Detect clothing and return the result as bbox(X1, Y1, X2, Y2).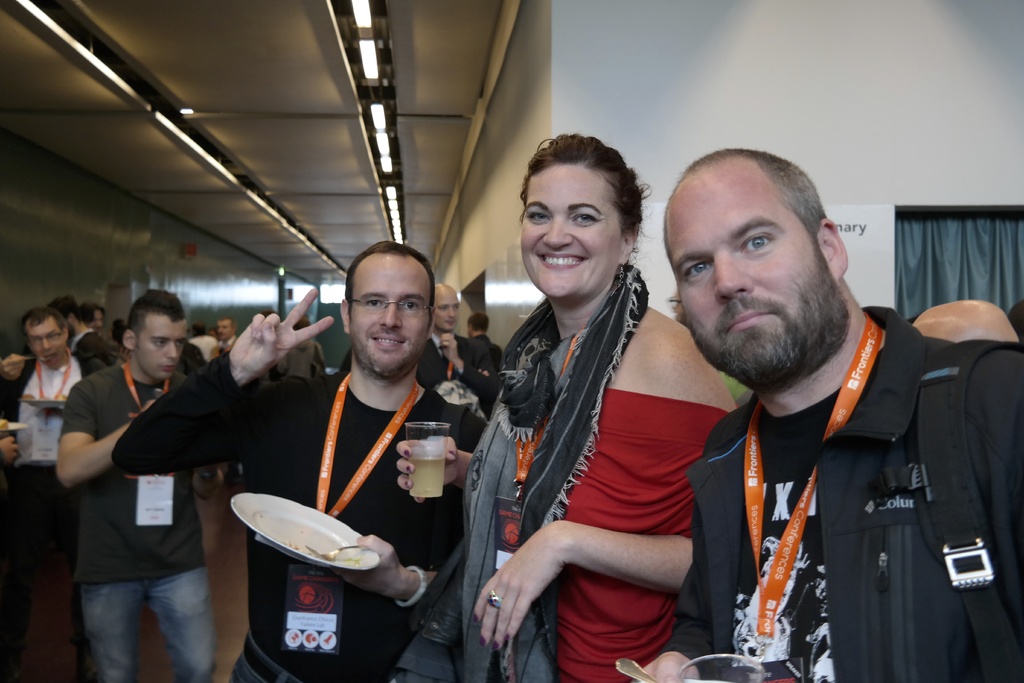
bbox(648, 292, 1022, 682).
